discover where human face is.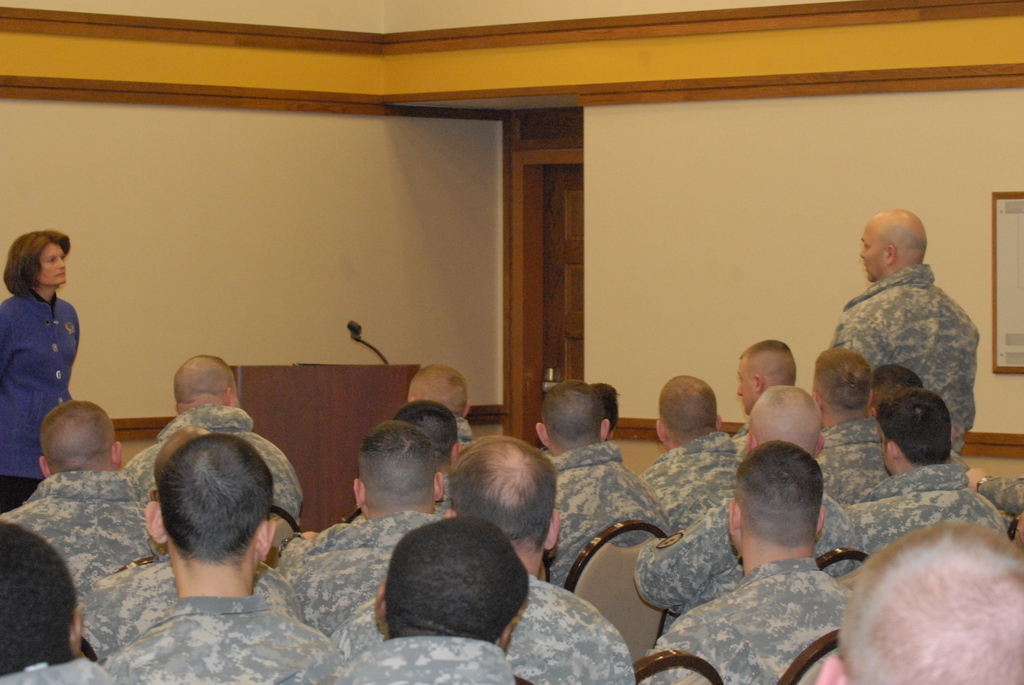
Discovered at l=40, t=242, r=68, b=290.
